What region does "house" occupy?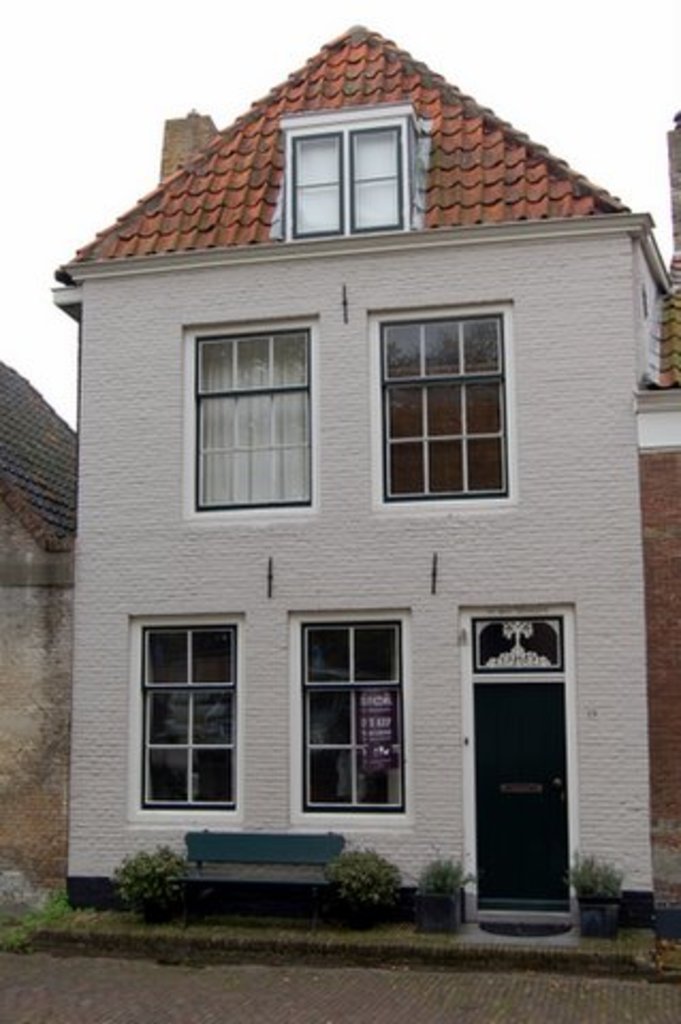
(left=0, top=354, right=79, bottom=951).
